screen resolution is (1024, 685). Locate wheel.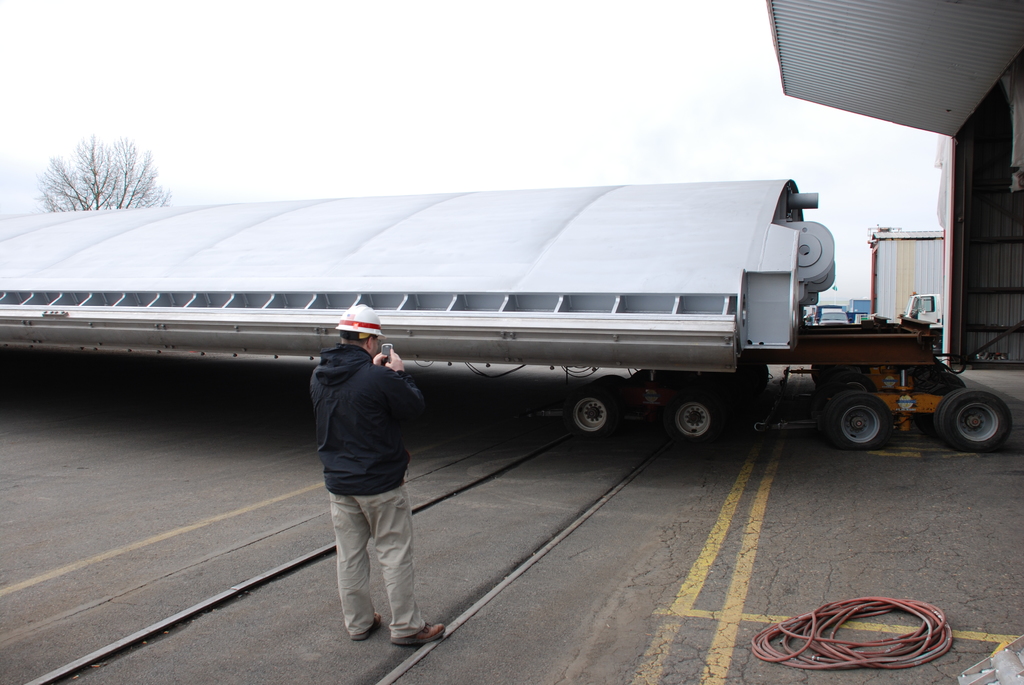
{"left": 938, "top": 392, "right": 1007, "bottom": 451}.
